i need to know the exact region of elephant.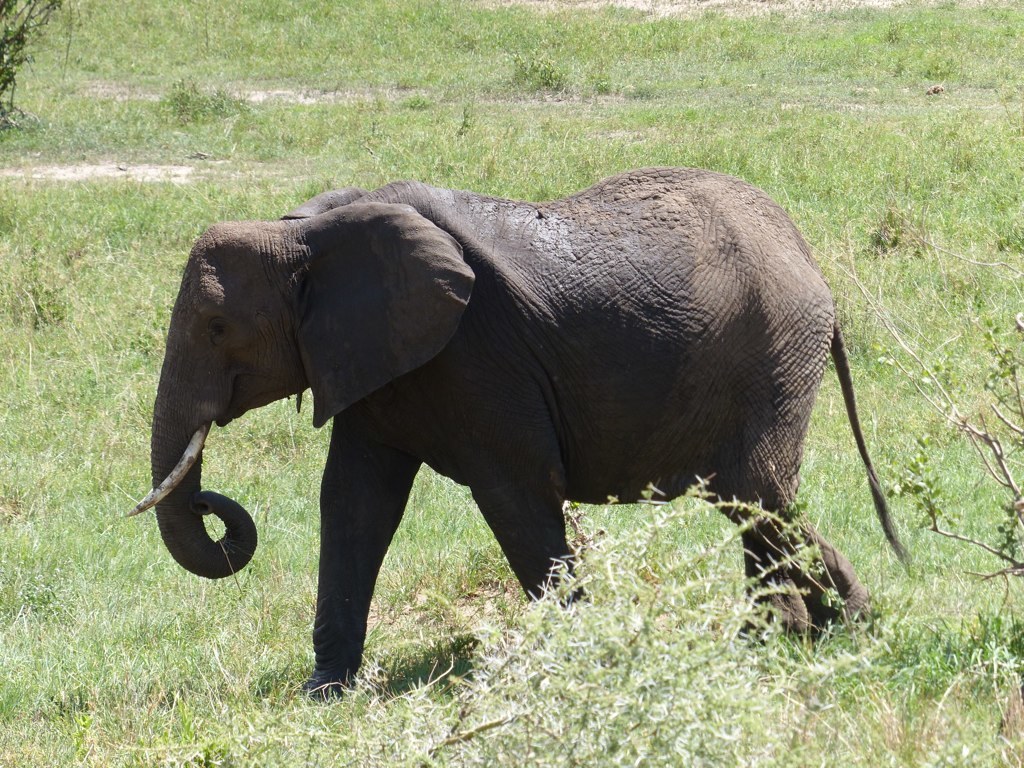
Region: 114, 155, 881, 712.
